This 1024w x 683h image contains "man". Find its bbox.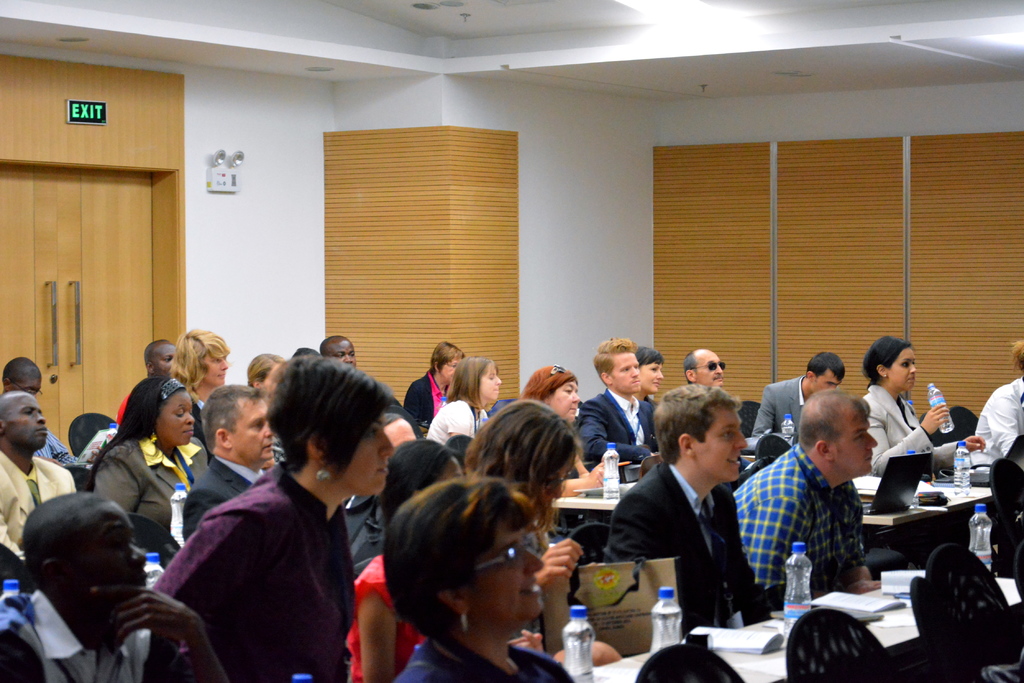
locate(576, 332, 661, 469).
